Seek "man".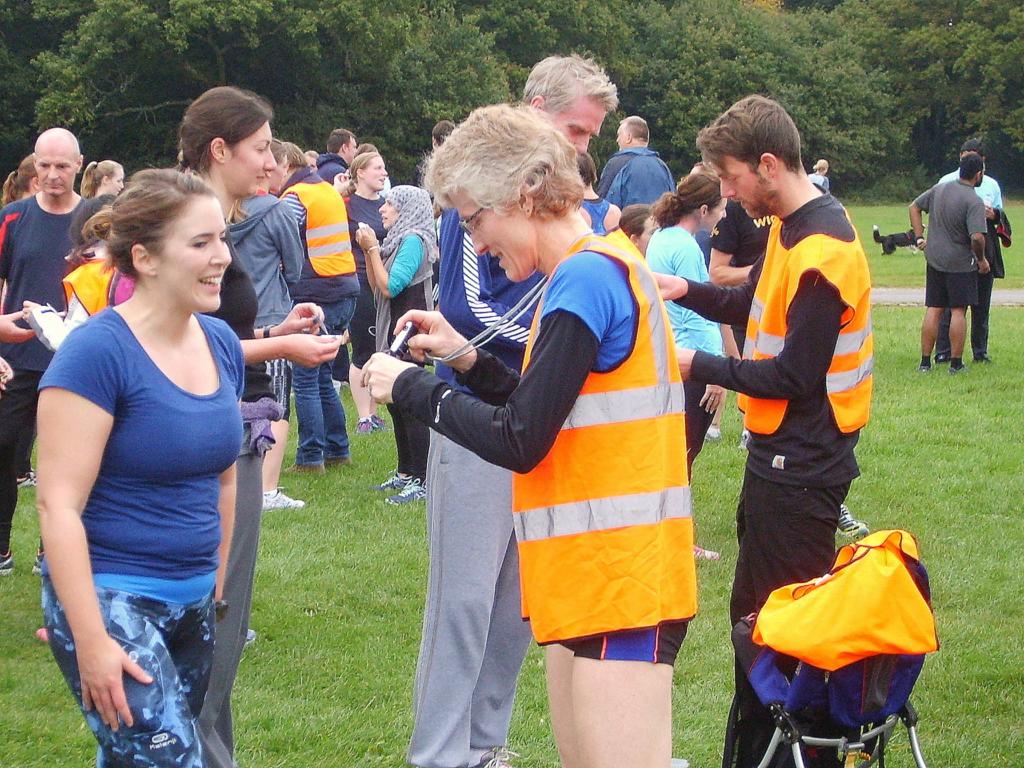
left=909, top=150, right=991, bottom=376.
